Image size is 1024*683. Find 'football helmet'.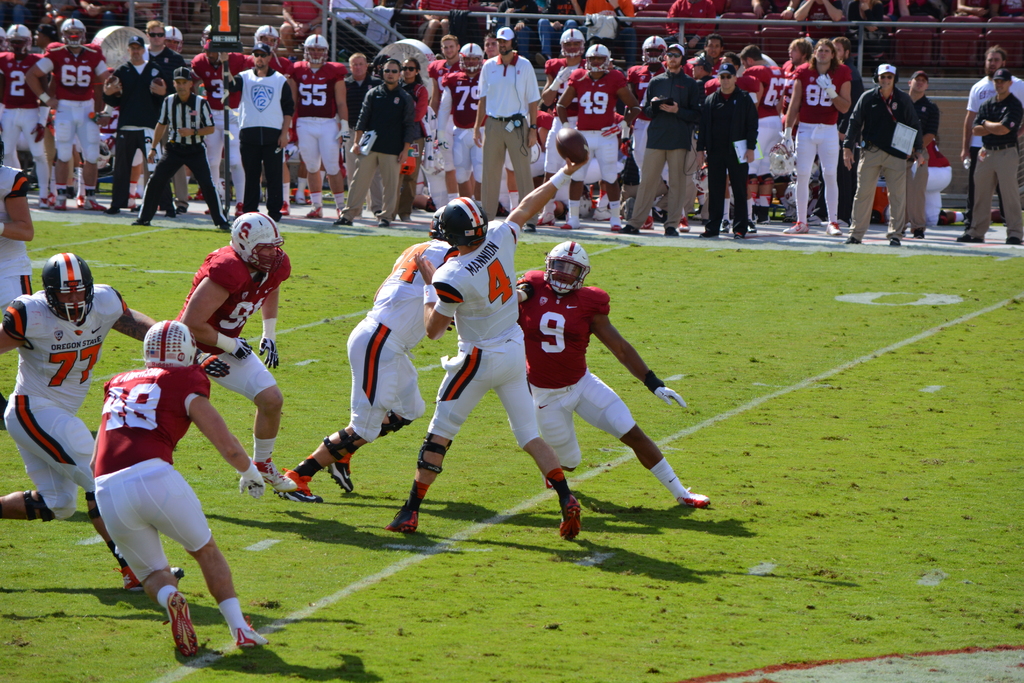
bbox=(540, 240, 590, 295).
